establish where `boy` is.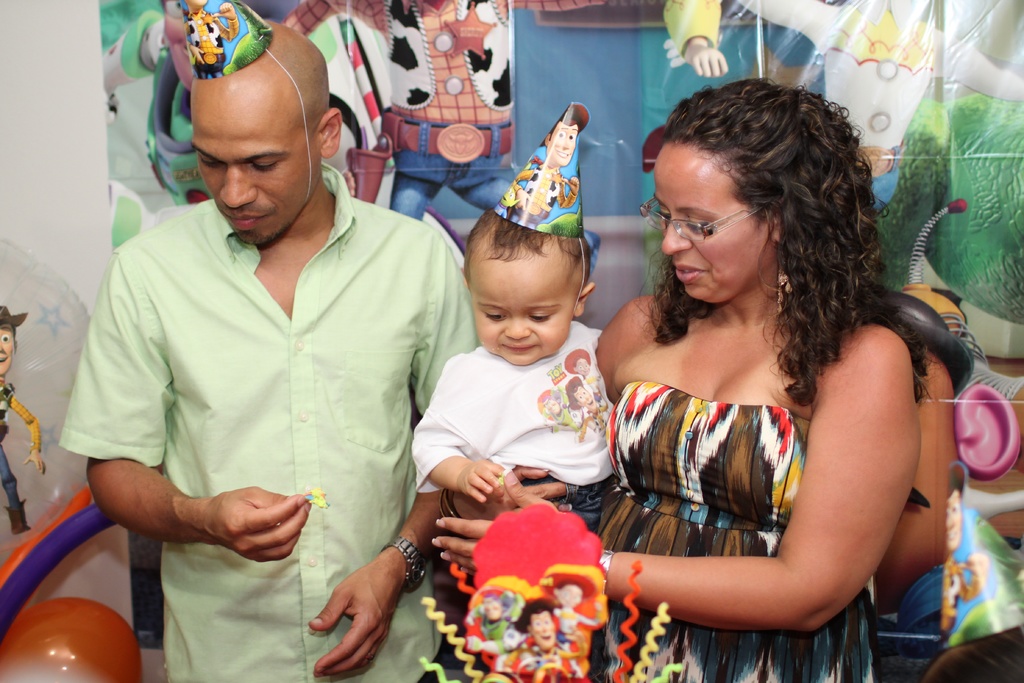
Established at [x1=428, y1=190, x2=625, y2=528].
